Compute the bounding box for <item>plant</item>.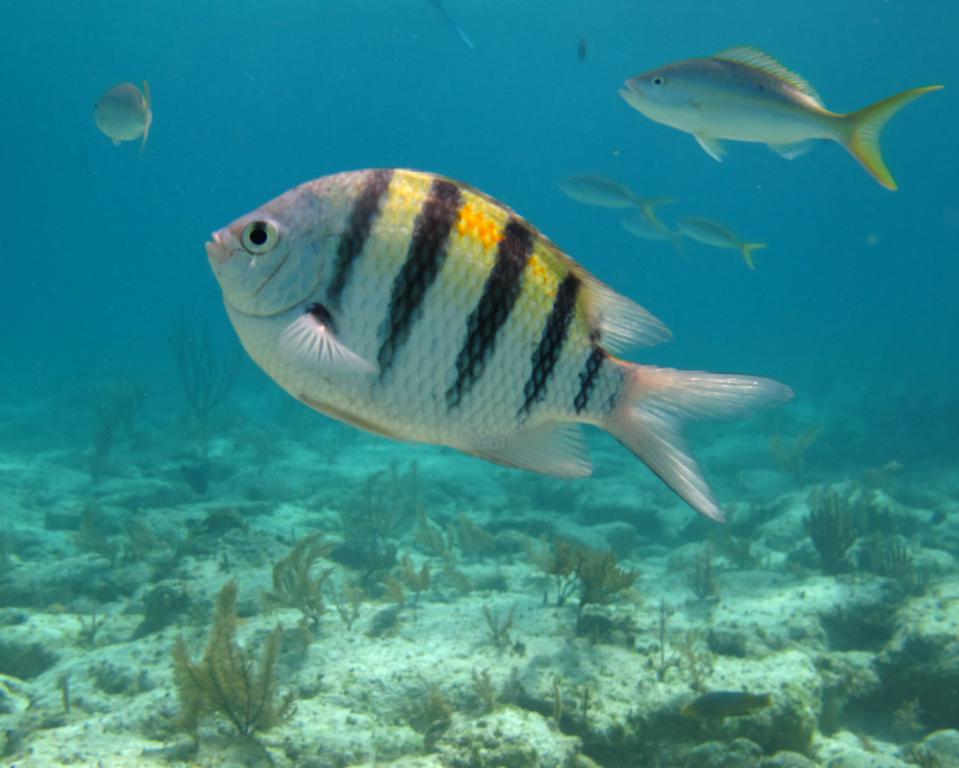
x1=165, y1=569, x2=302, y2=760.
